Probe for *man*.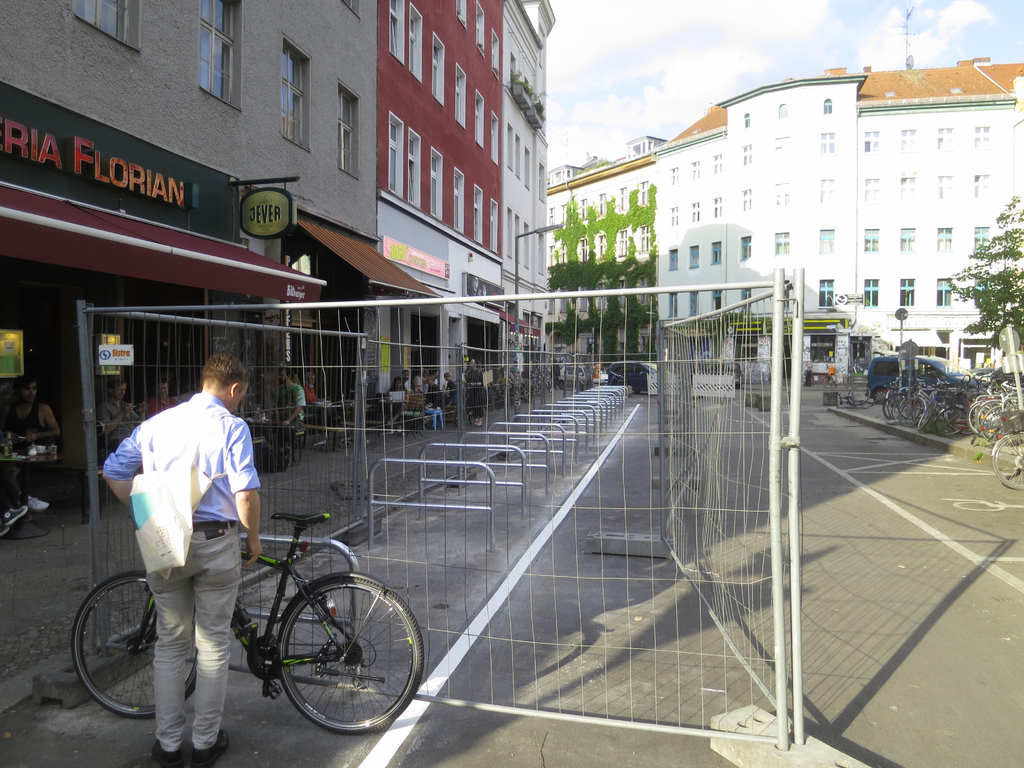
Probe result: 100, 350, 266, 767.
